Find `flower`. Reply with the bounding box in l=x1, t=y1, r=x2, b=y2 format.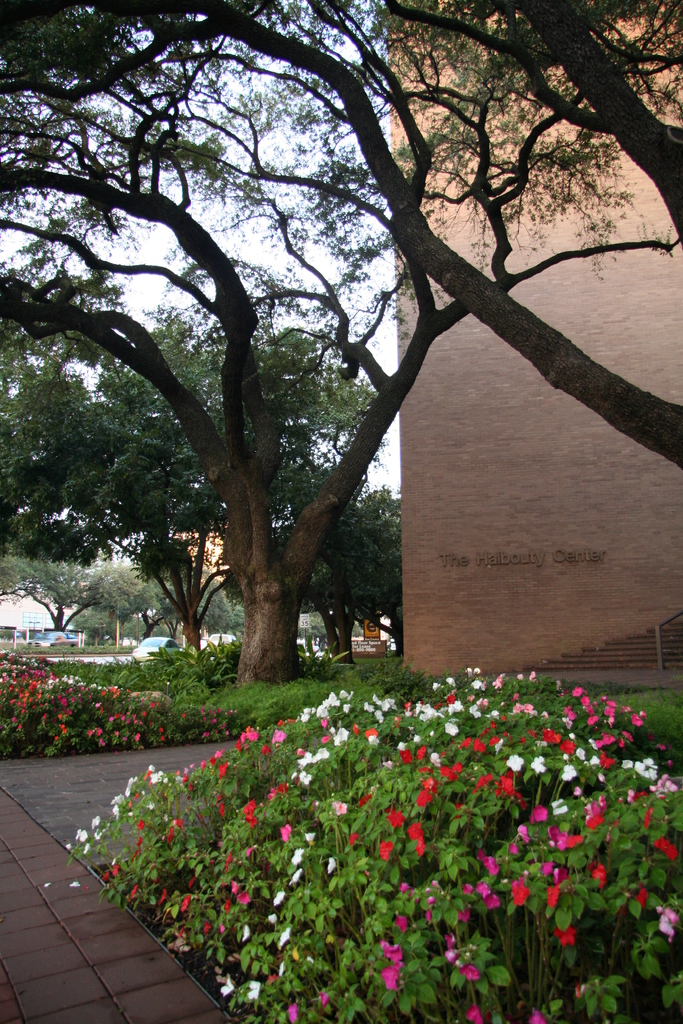
l=218, t=972, r=236, b=1005.
